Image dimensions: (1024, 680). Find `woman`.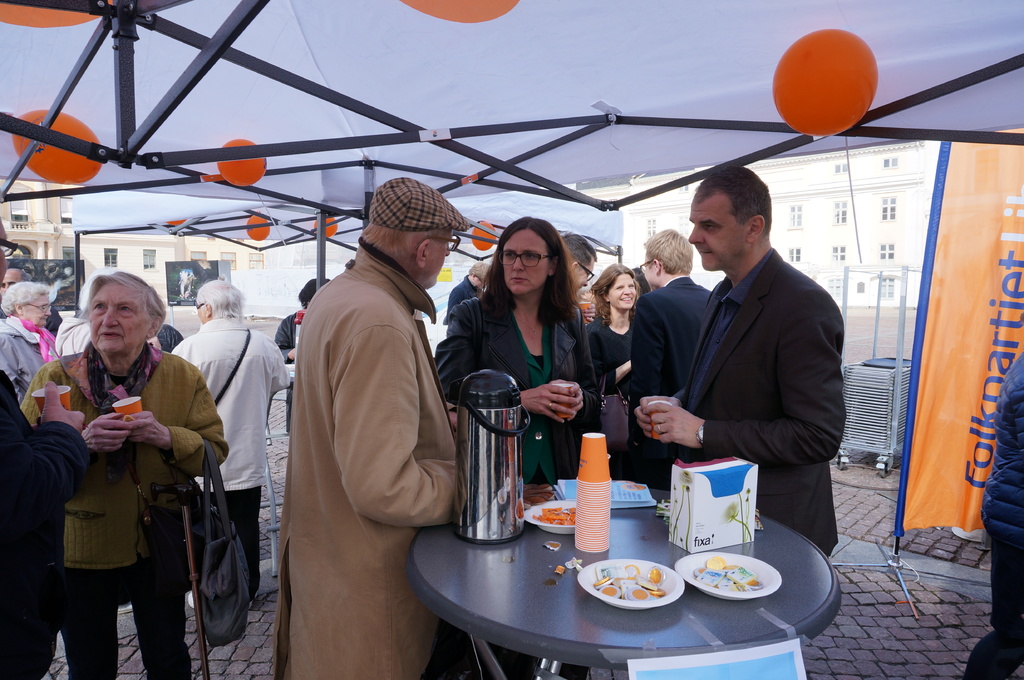
l=577, t=263, r=643, b=470.
